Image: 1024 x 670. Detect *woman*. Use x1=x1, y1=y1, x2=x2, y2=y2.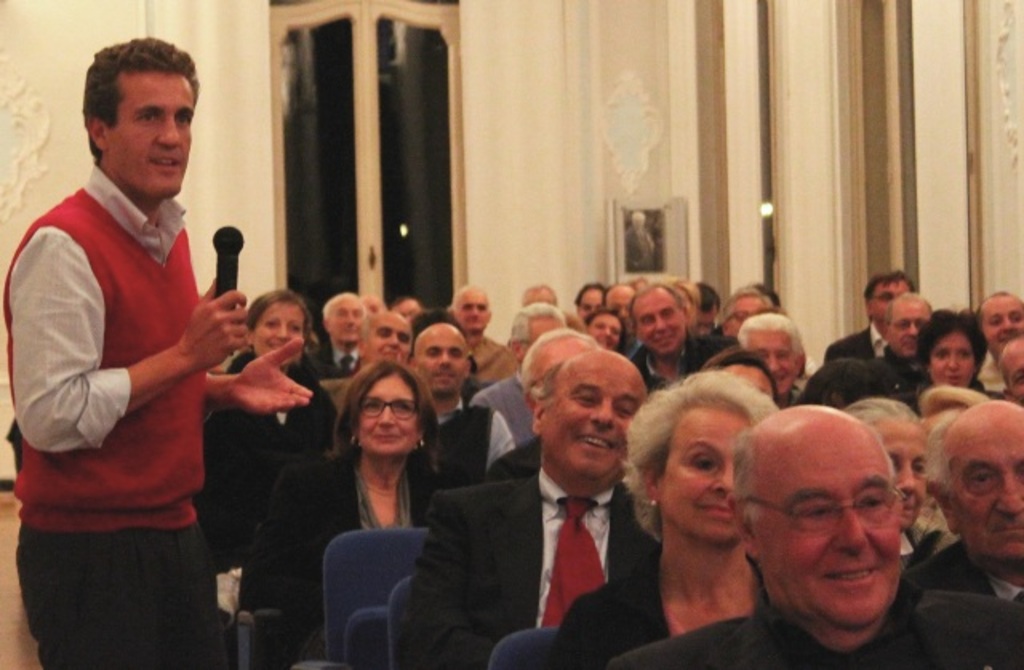
x1=925, y1=305, x2=989, y2=385.
